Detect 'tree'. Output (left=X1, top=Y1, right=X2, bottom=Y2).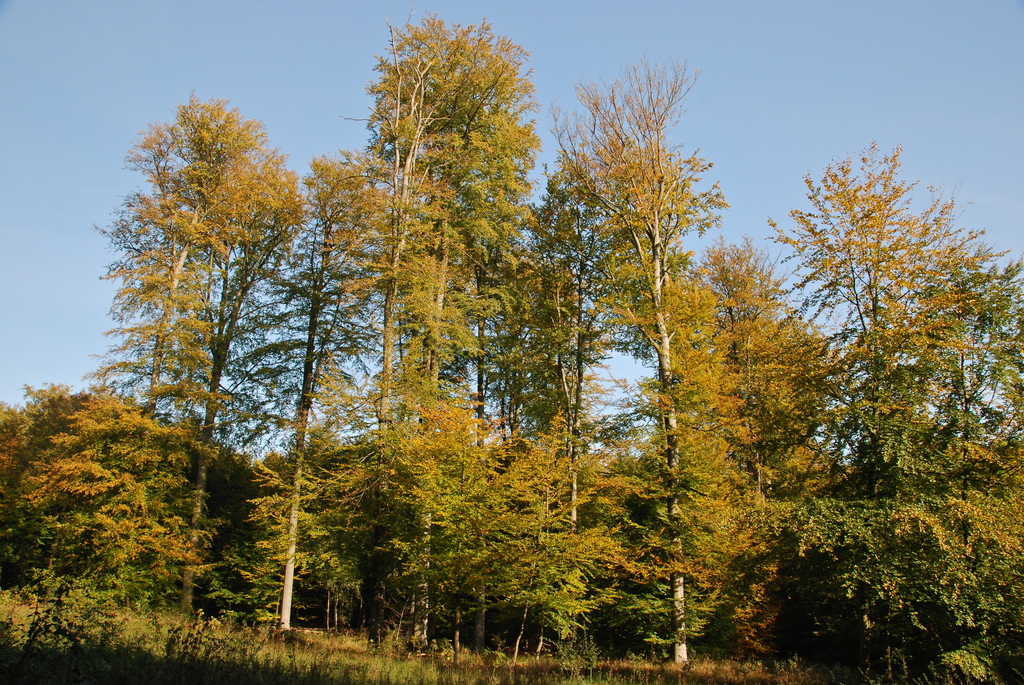
(left=531, top=48, right=749, bottom=684).
